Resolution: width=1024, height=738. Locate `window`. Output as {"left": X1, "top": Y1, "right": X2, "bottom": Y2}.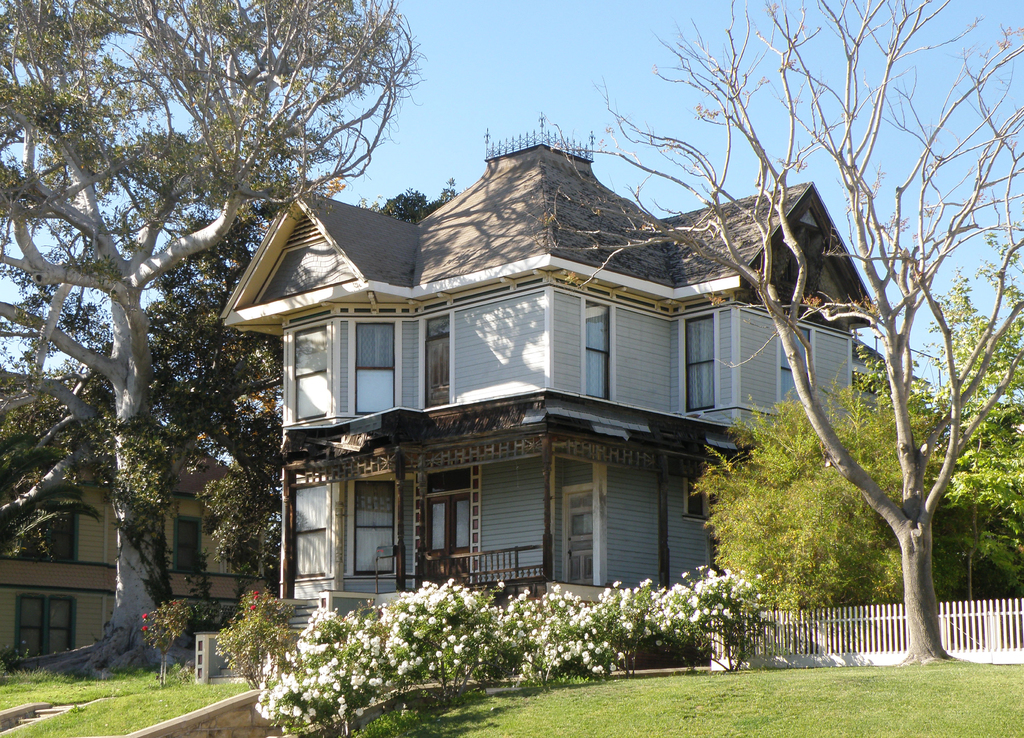
{"left": 296, "top": 485, "right": 397, "bottom": 582}.
